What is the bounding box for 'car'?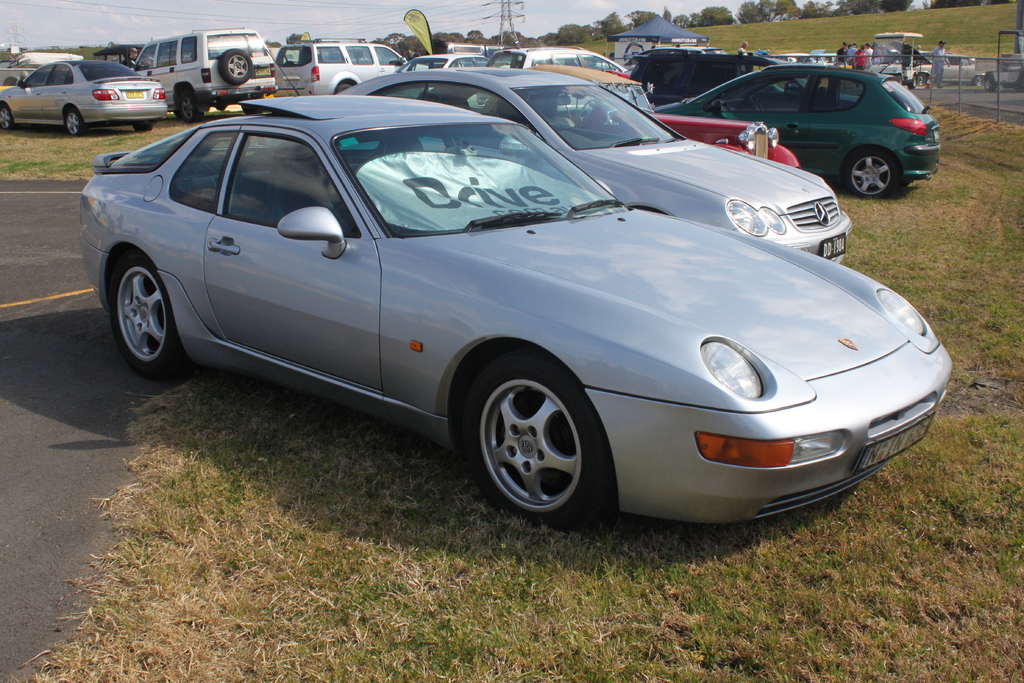
crop(132, 26, 278, 124).
